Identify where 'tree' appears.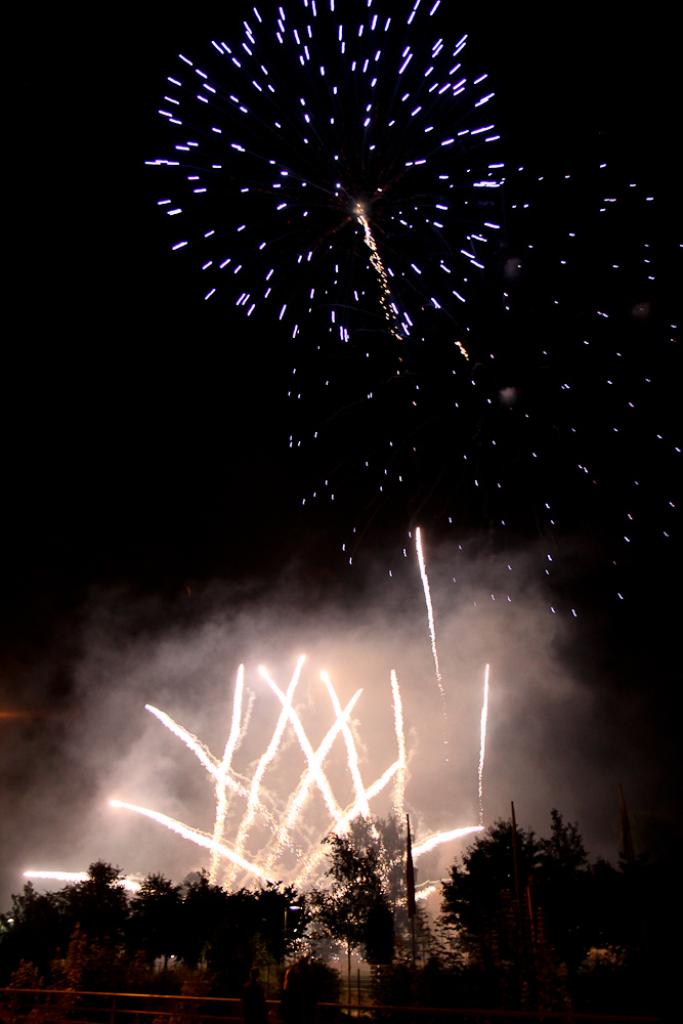
Appears at <box>124,866,181,994</box>.
